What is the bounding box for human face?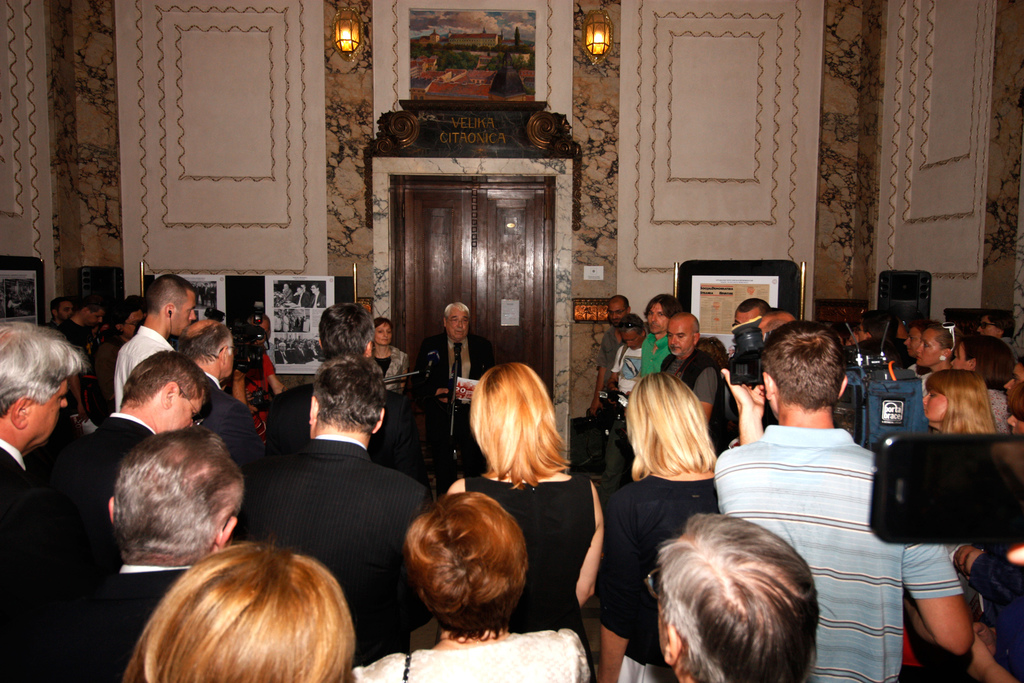
(447, 306, 468, 339).
